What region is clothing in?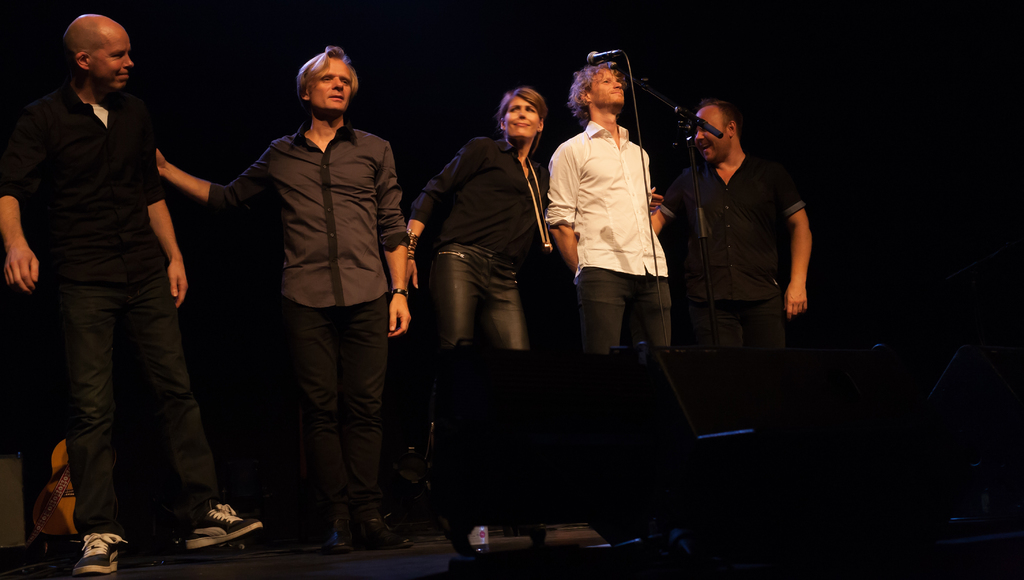
(207, 126, 409, 511).
